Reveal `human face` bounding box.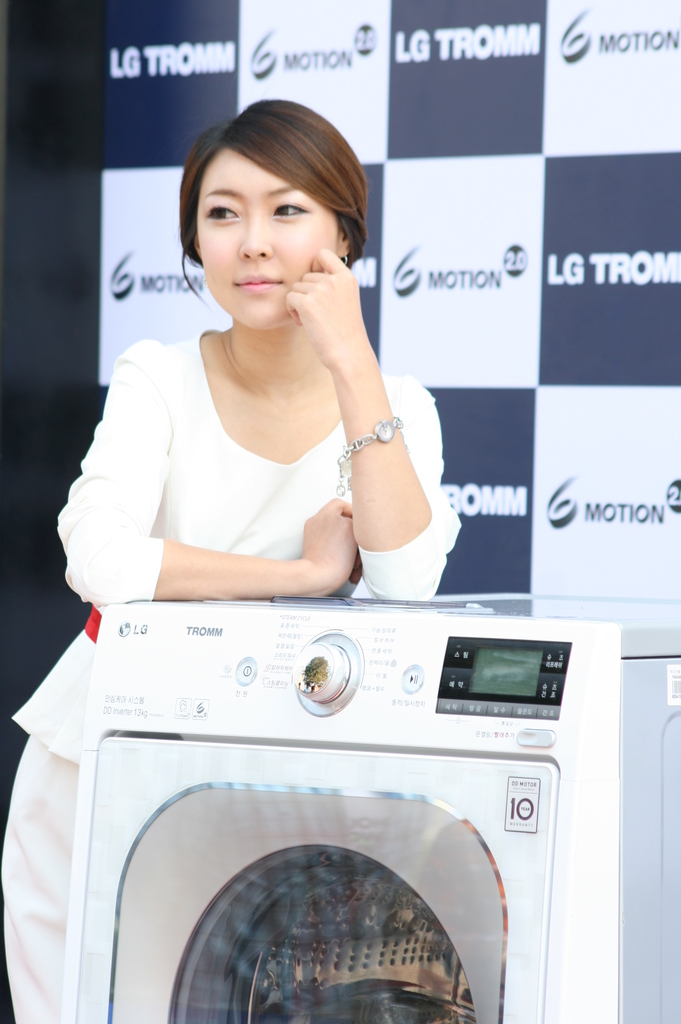
Revealed: 192/141/341/326.
